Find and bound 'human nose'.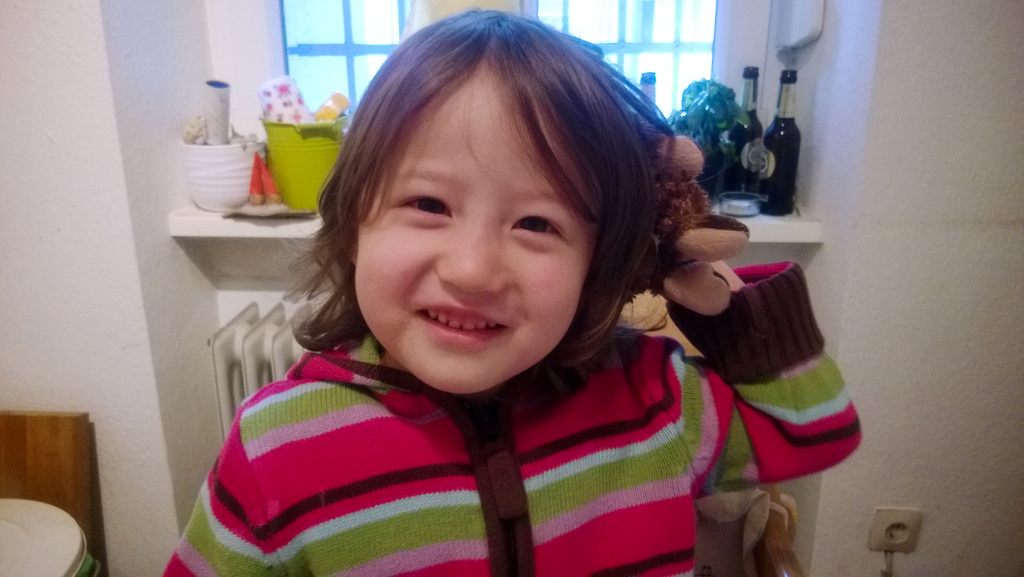
Bound: Rect(439, 221, 506, 296).
